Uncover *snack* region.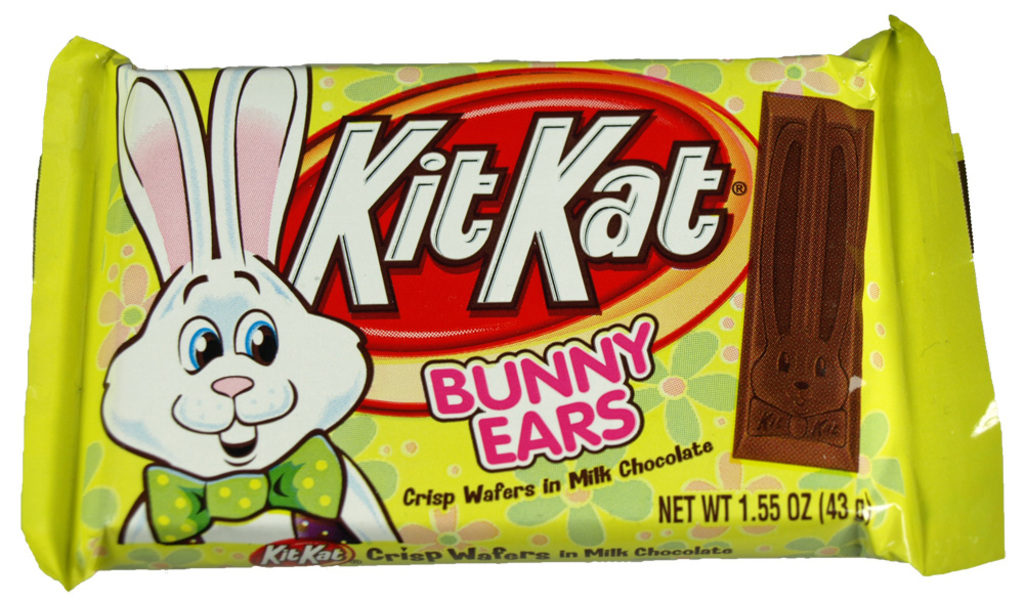
Uncovered: (0,26,899,603).
